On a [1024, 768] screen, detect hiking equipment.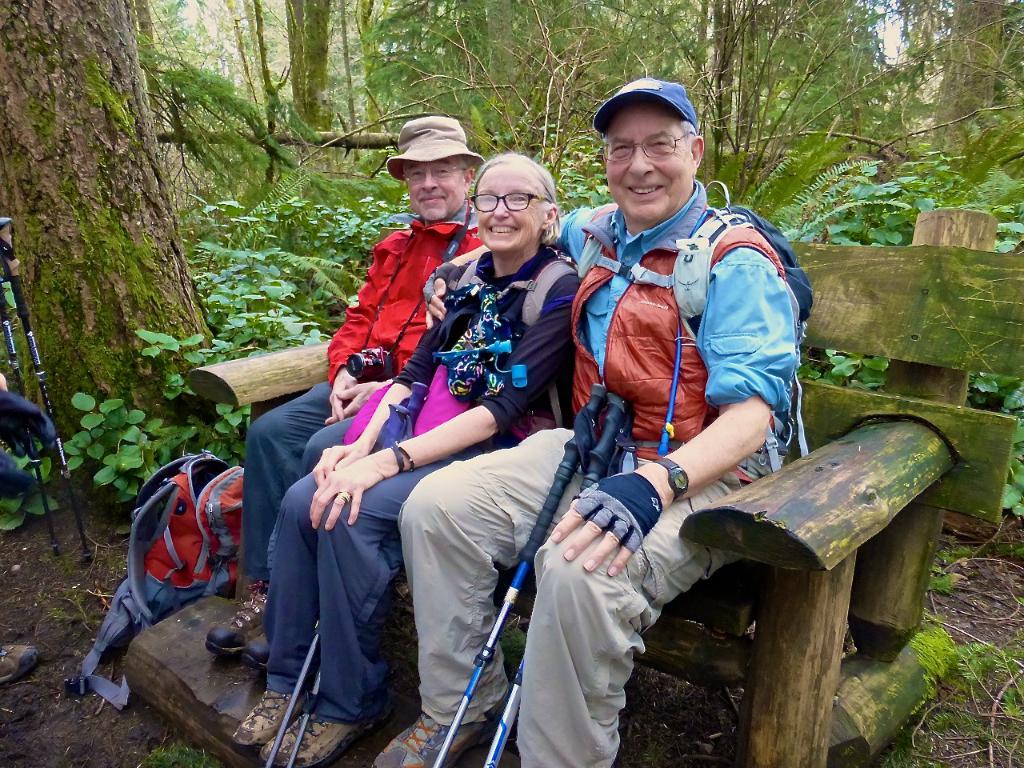
0, 291, 58, 549.
